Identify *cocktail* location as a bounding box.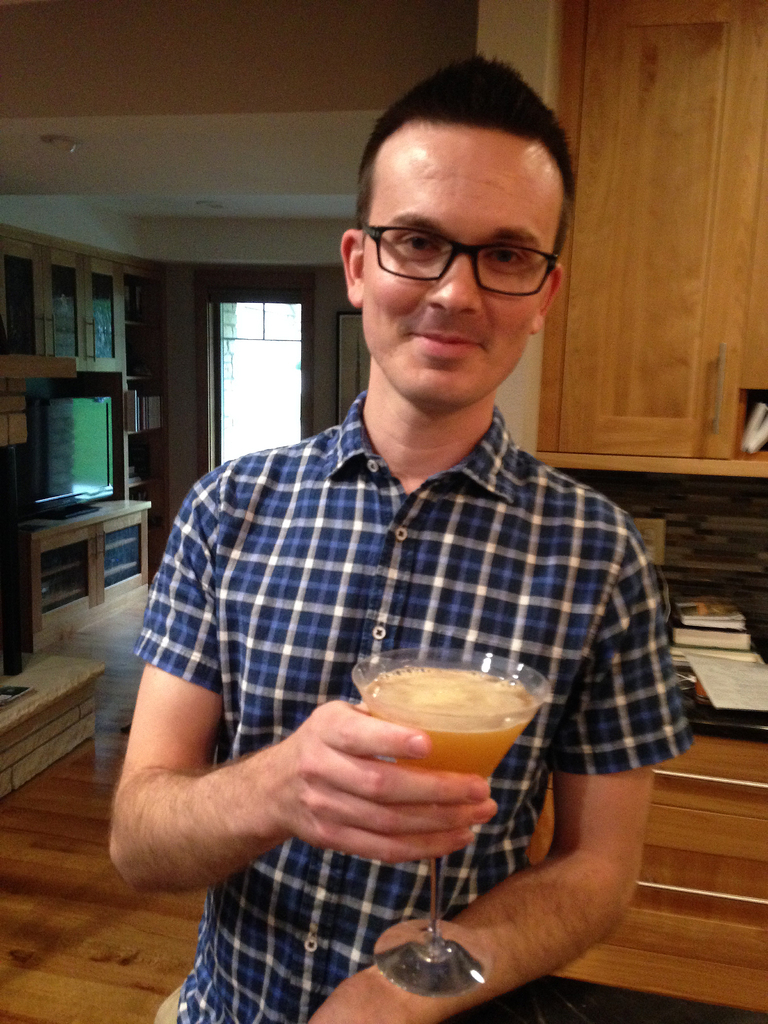
locate(353, 654, 548, 998).
